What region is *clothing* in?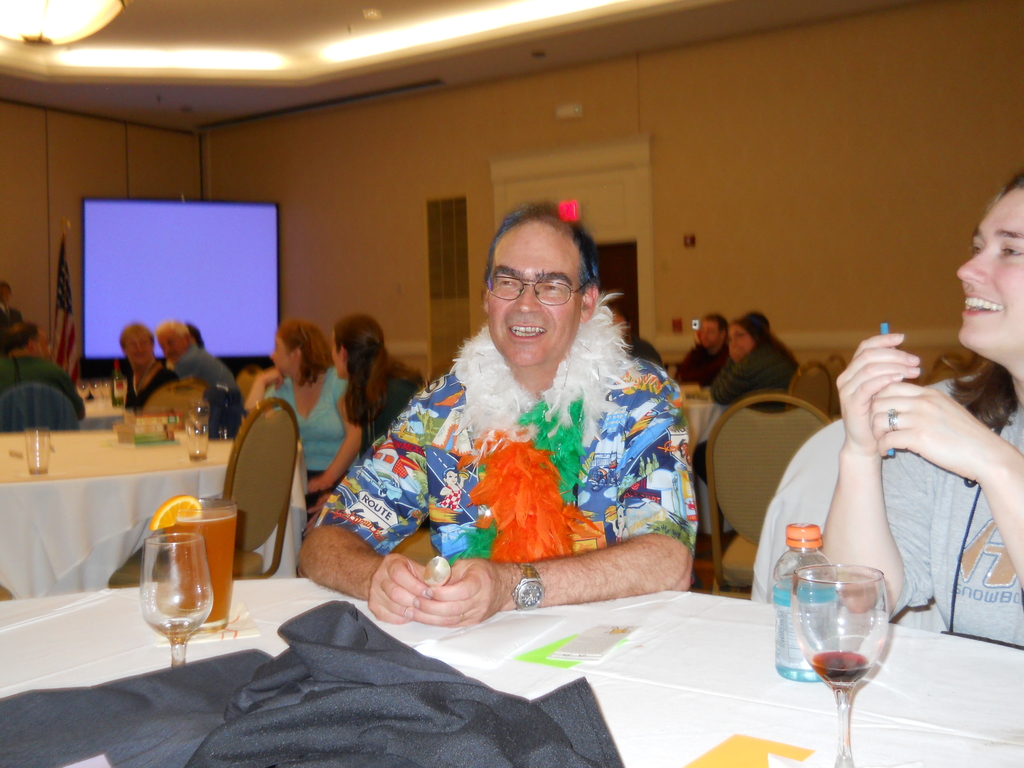
{"x1": 0, "y1": 299, "x2": 25, "y2": 346}.
